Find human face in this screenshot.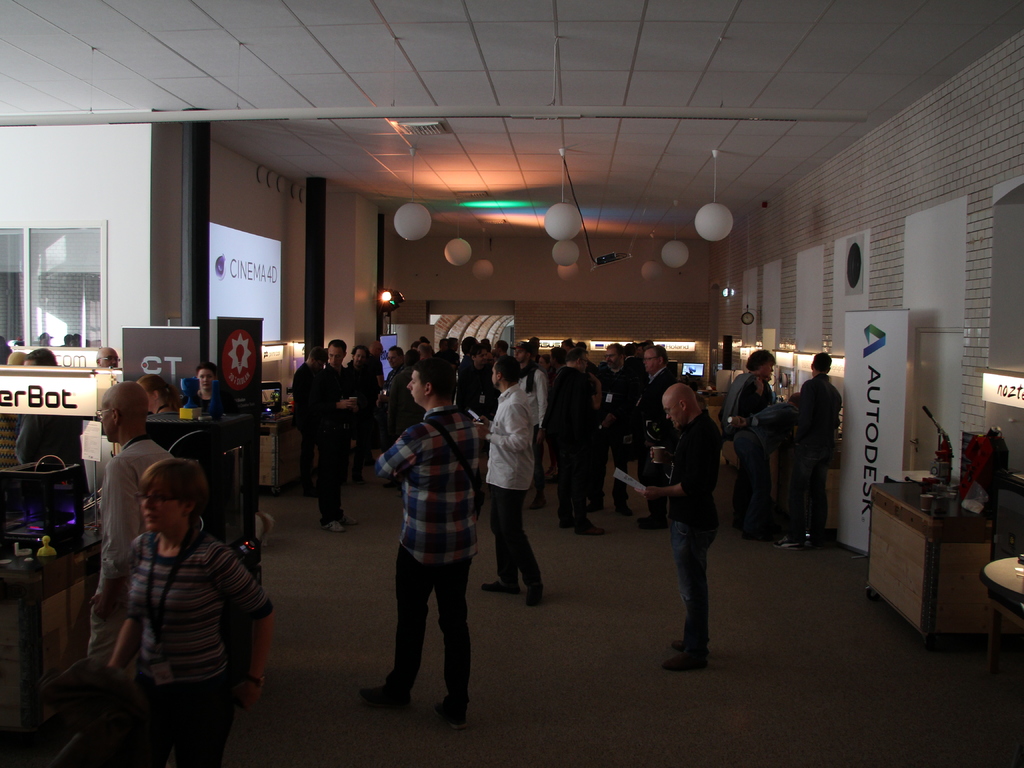
The bounding box for human face is select_region(765, 360, 776, 378).
